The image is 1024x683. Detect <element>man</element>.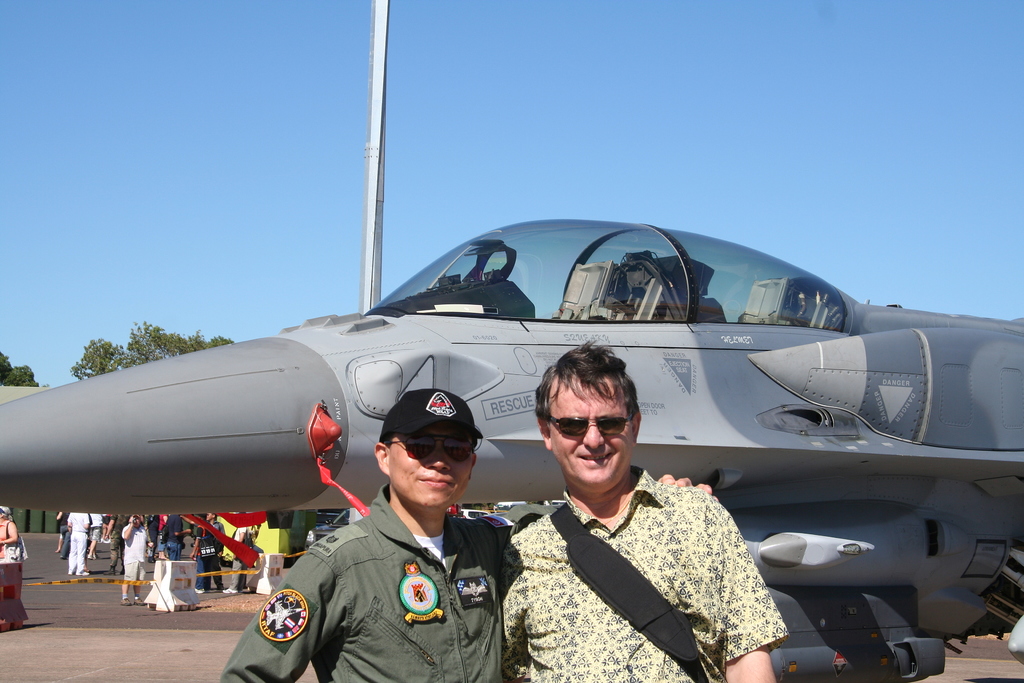
Detection: rect(165, 510, 188, 561).
